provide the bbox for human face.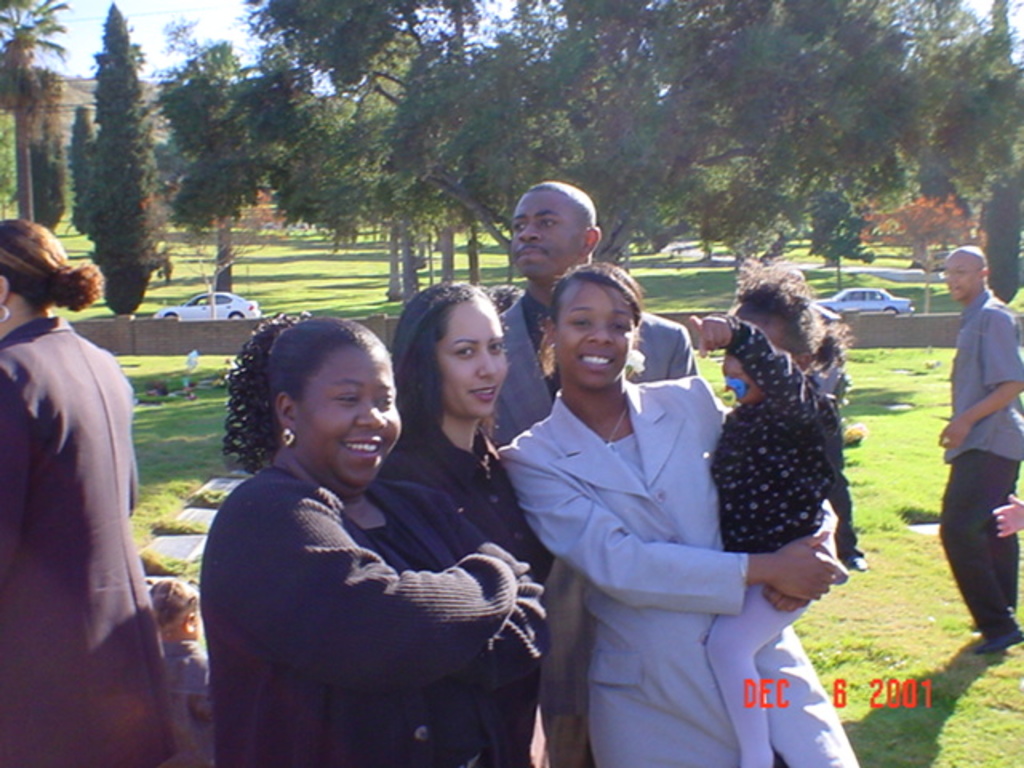
942 262 976 301.
